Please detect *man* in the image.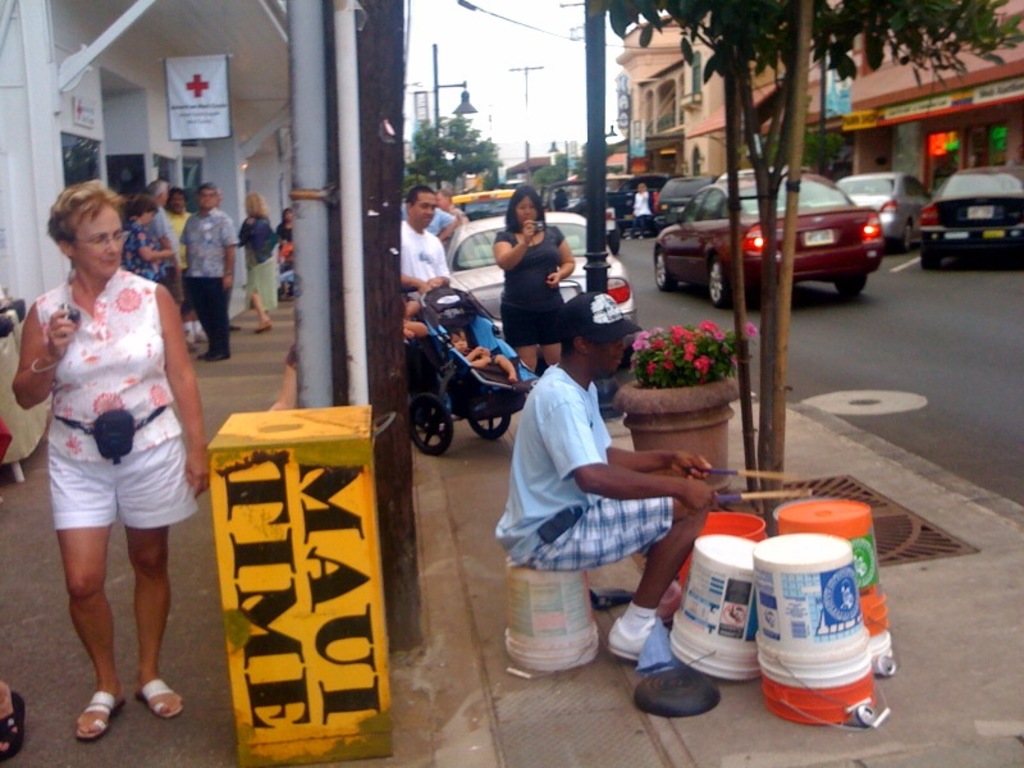
BBox(163, 192, 202, 340).
